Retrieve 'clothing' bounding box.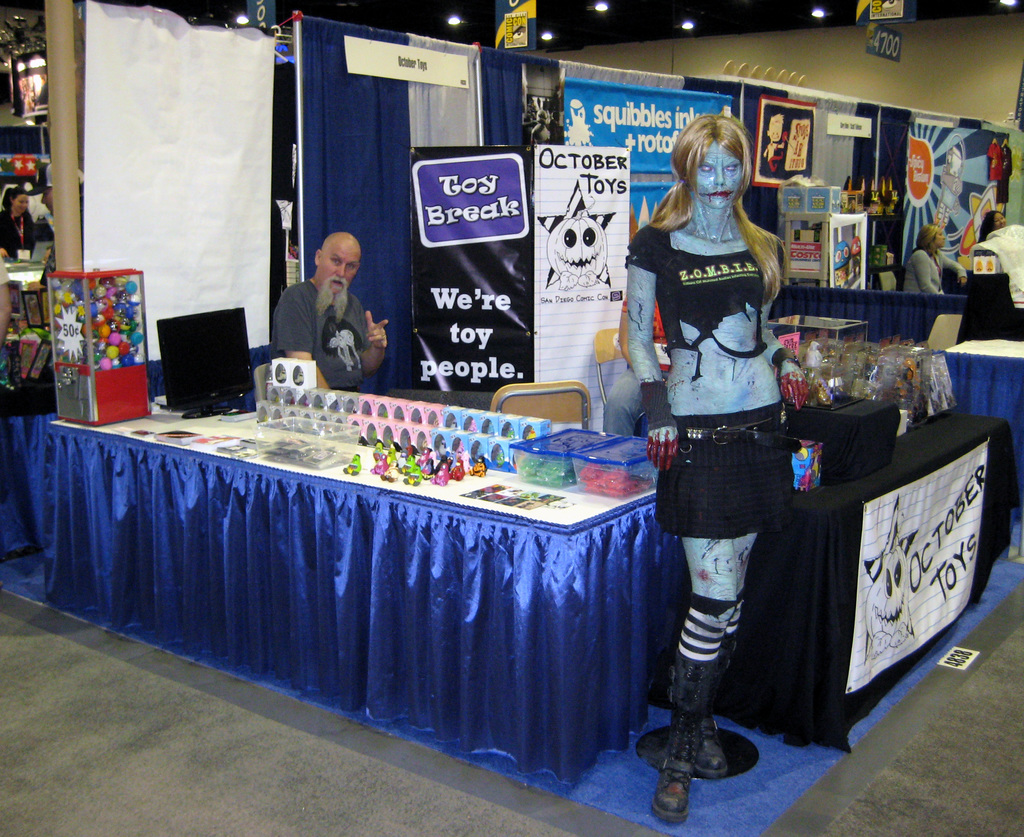
Bounding box: region(1002, 145, 1012, 201).
